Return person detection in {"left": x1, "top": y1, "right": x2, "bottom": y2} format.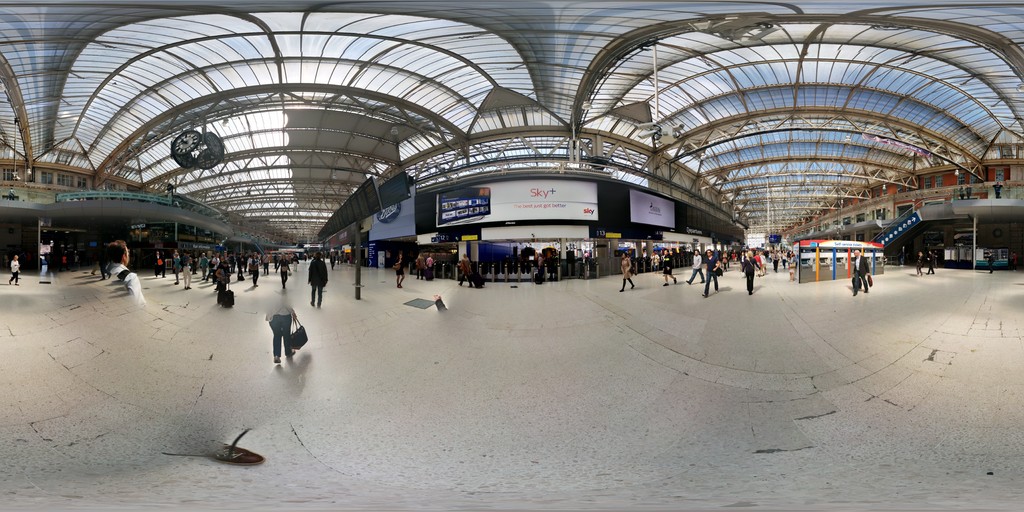
{"left": 538, "top": 252, "right": 550, "bottom": 281}.
